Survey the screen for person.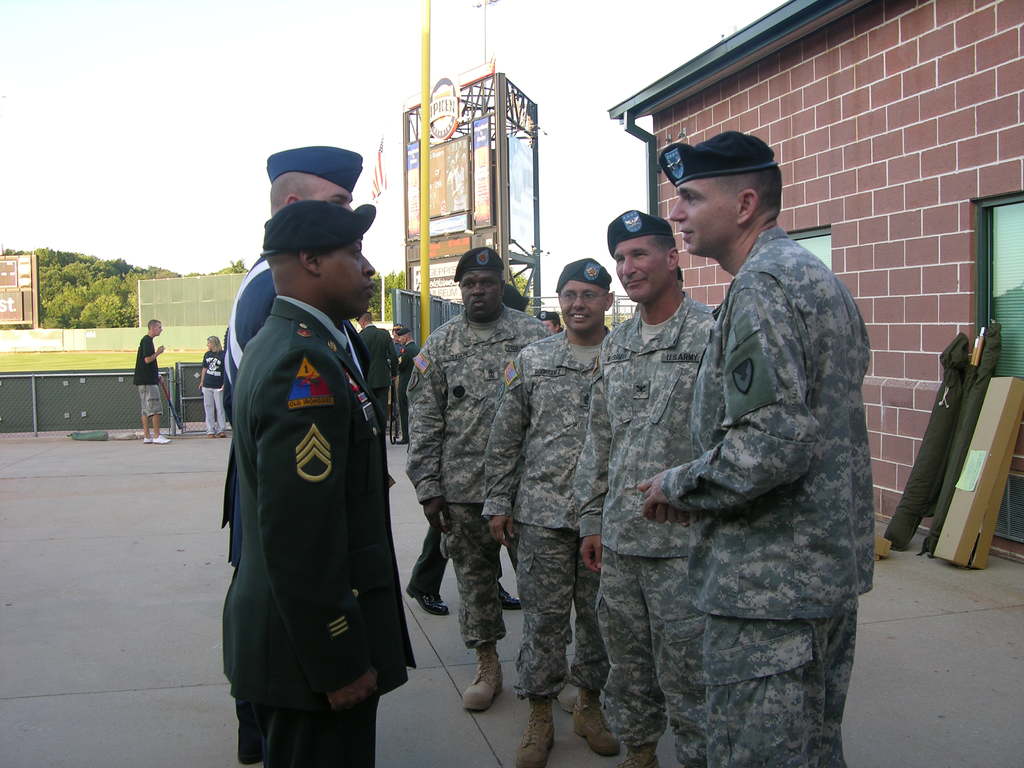
Survey found: {"left": 476, "top": 257, "right": 614, "bottom": 764}.
